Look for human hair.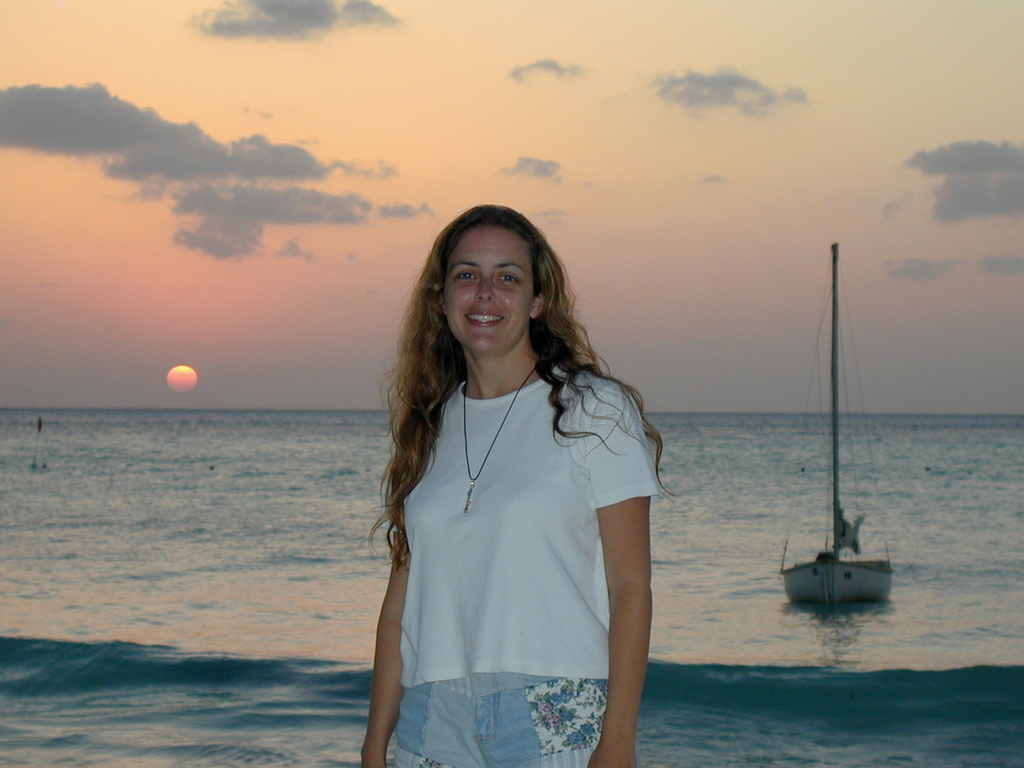
Found: <box>368,204,676,568</box>.
